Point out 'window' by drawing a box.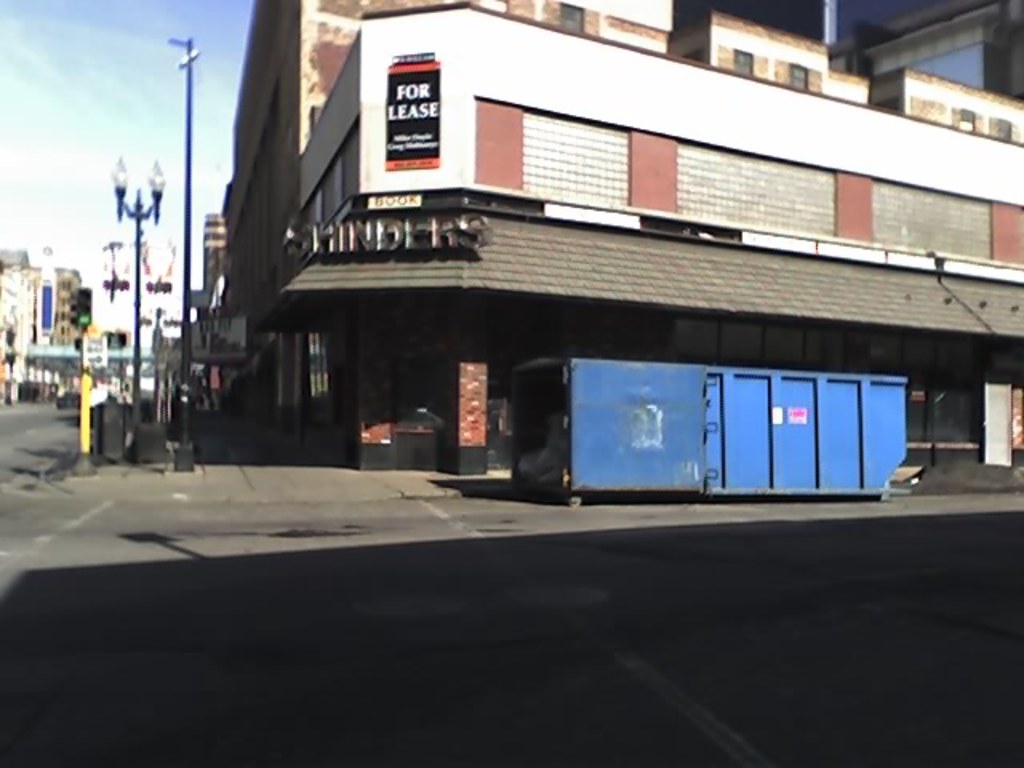
{"left": 560, "top": 3, "right": 587, "bottom": 37}.
